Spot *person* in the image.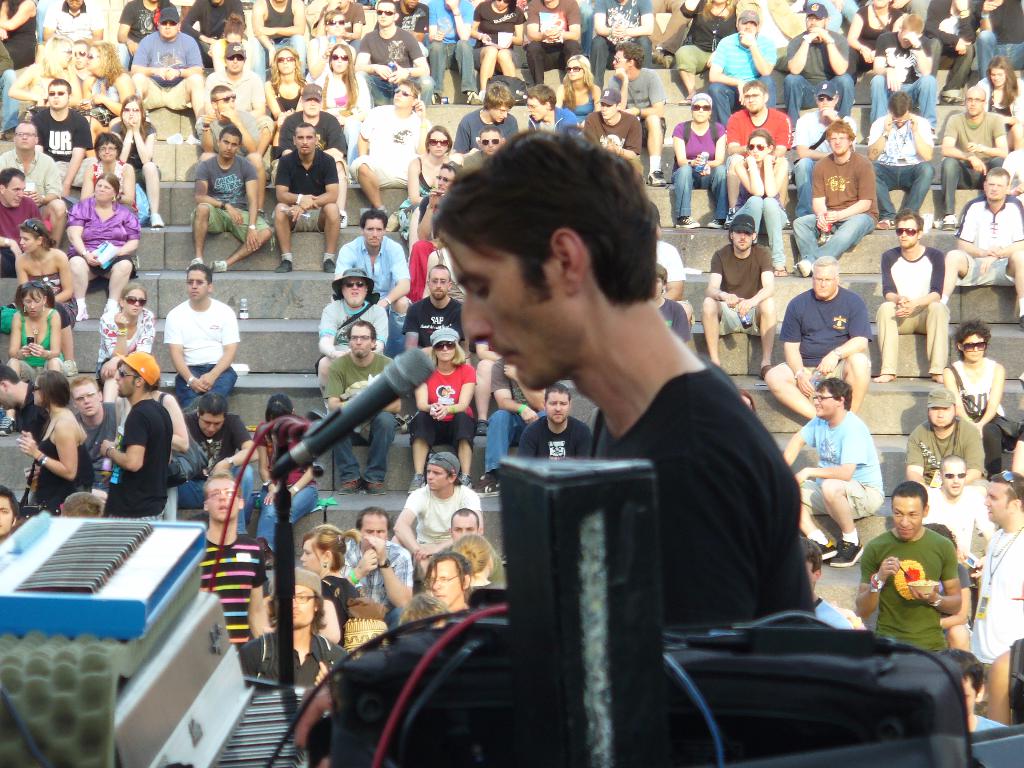
*person* found at bbox(824, 119, 888, 254).
